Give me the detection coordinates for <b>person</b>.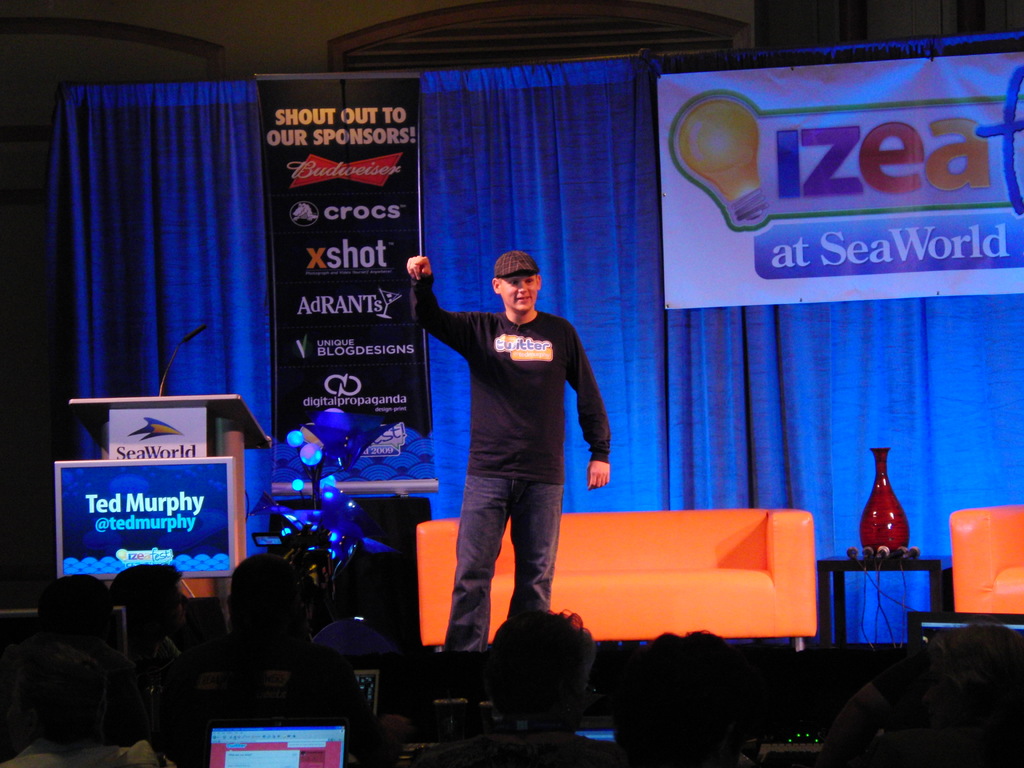
[x1=218, y1=557, x2=399, y2=755].
